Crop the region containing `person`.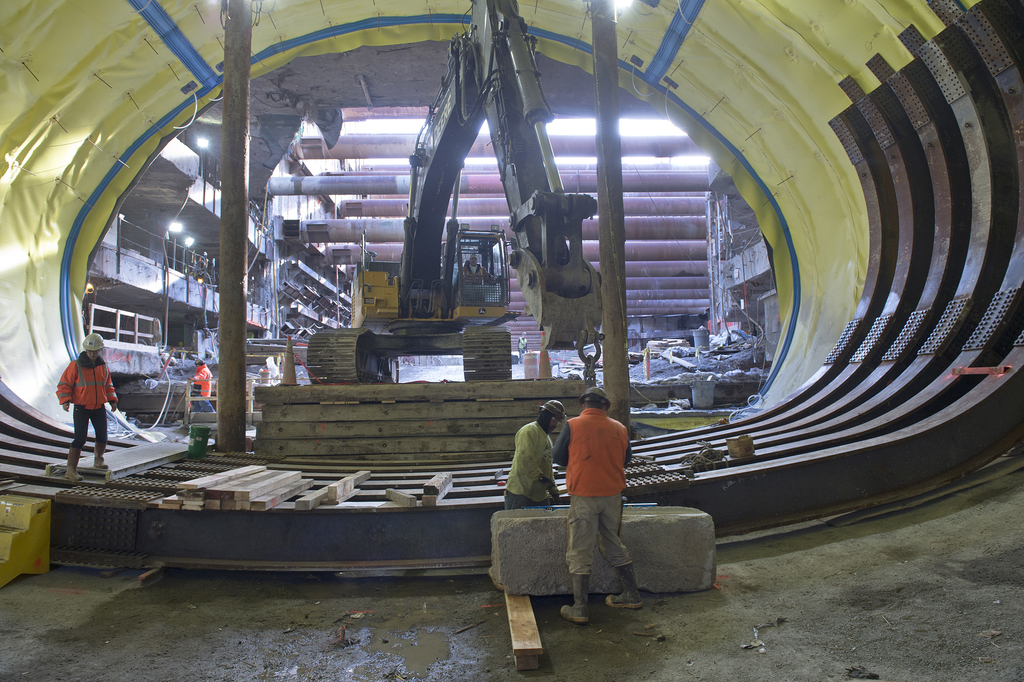
Crop region: 502,399,572,513.
